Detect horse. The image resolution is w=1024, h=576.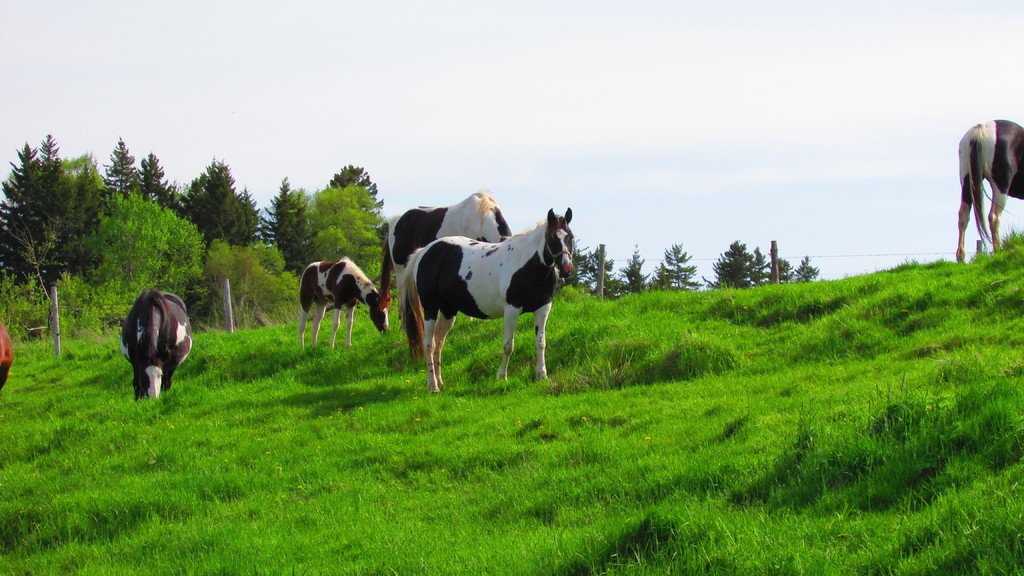
x1=296, y1=252, x2=388, y2=349.
